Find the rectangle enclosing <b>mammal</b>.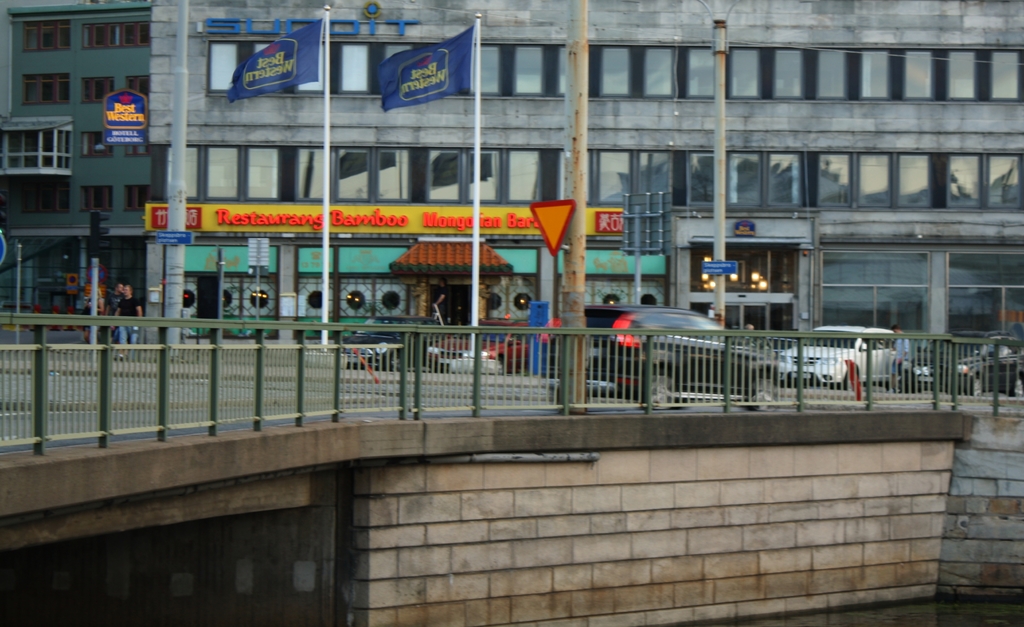
l=887, t=329, r=913, b=393.
